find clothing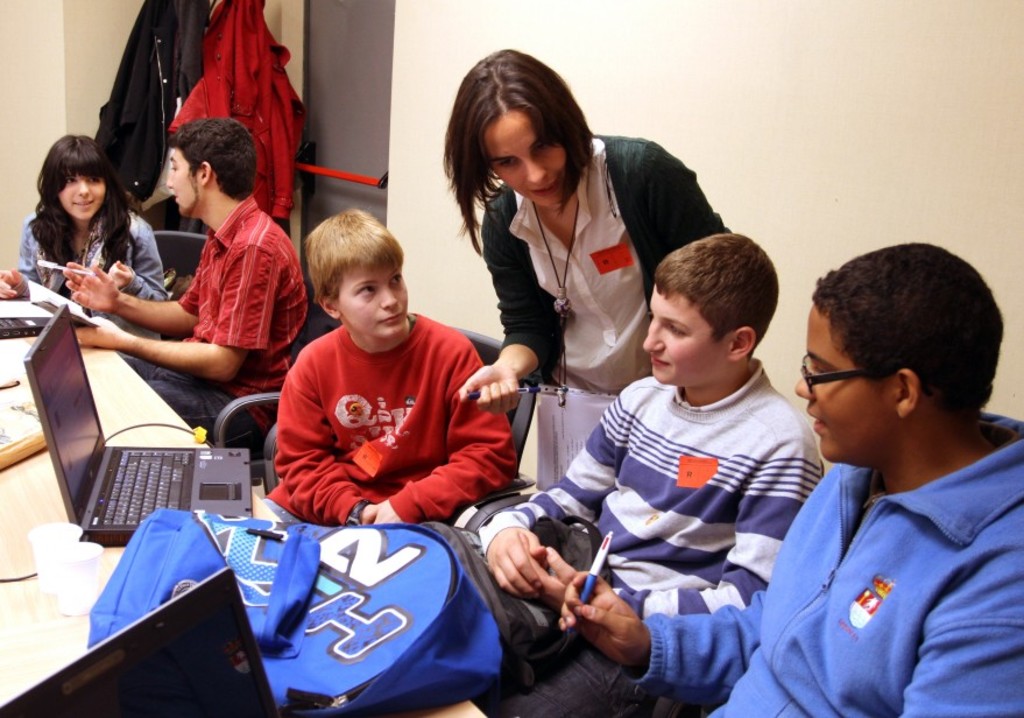
rect(119, 352, 259, 437)
